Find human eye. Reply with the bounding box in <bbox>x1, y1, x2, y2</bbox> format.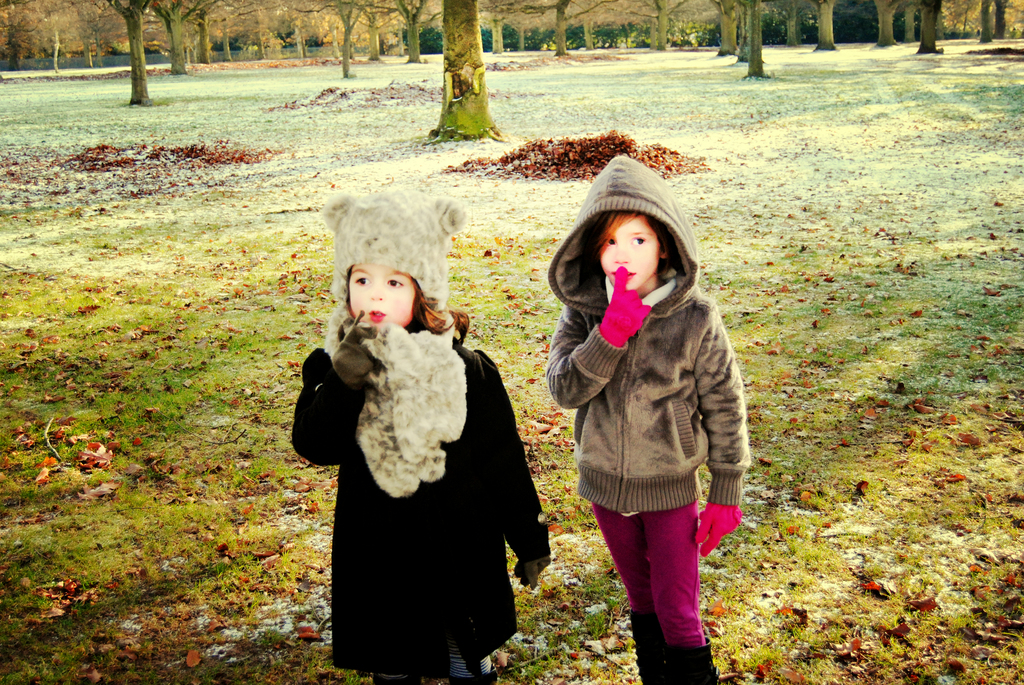
<bbox>383, 276, 405, 291</bbox>.
